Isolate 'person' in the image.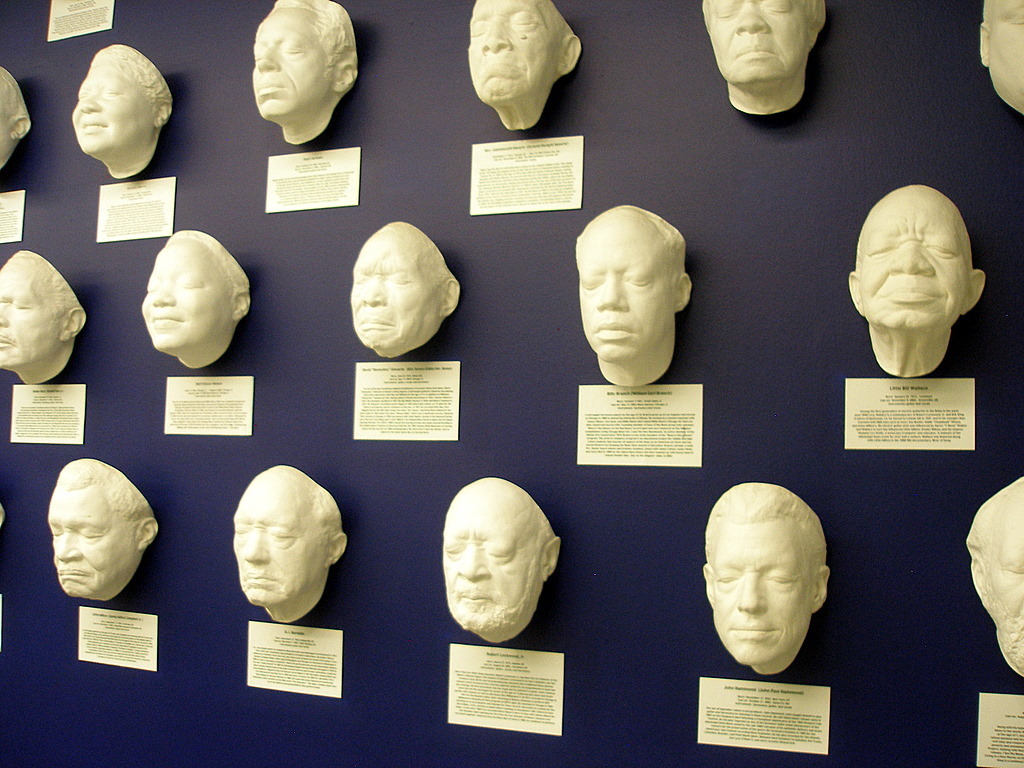
Isolated region: 847/184/984/375.
